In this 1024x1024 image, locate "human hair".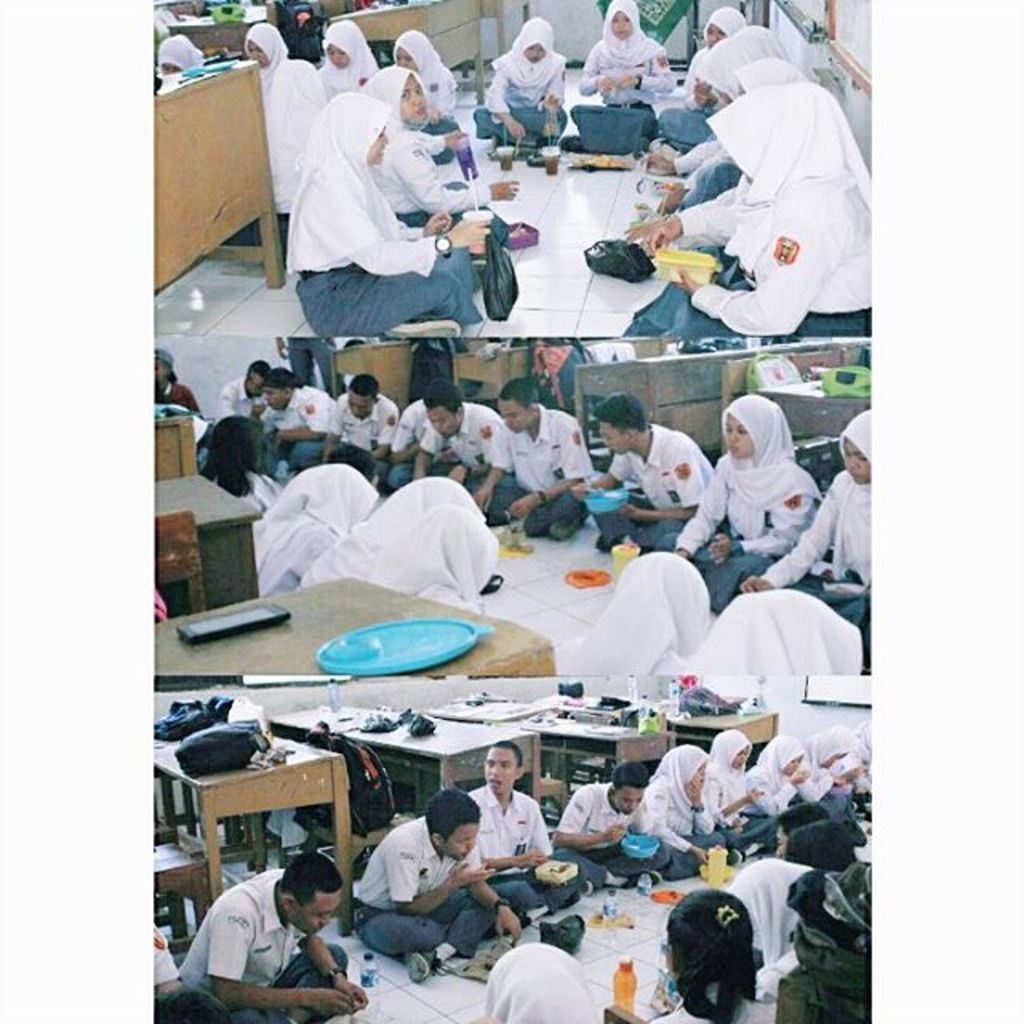
Bounding box: bbox=(202, 411, 262, 501).
